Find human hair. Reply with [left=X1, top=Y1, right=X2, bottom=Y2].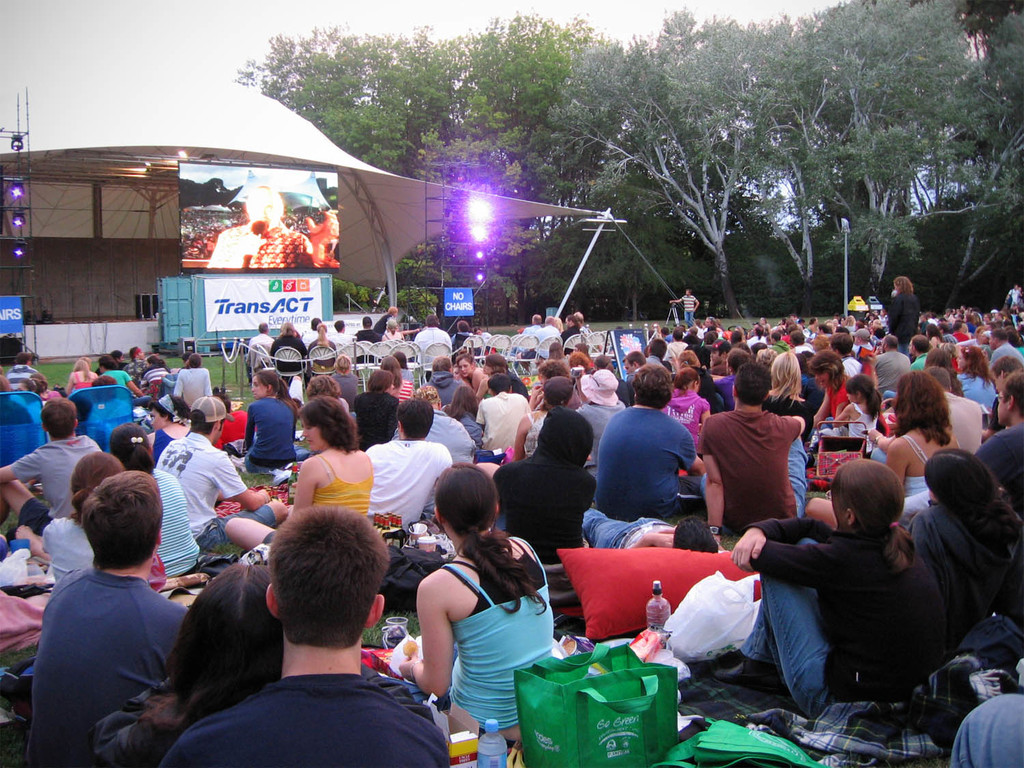
[left=429, top=356, right=455, bottom=371].
